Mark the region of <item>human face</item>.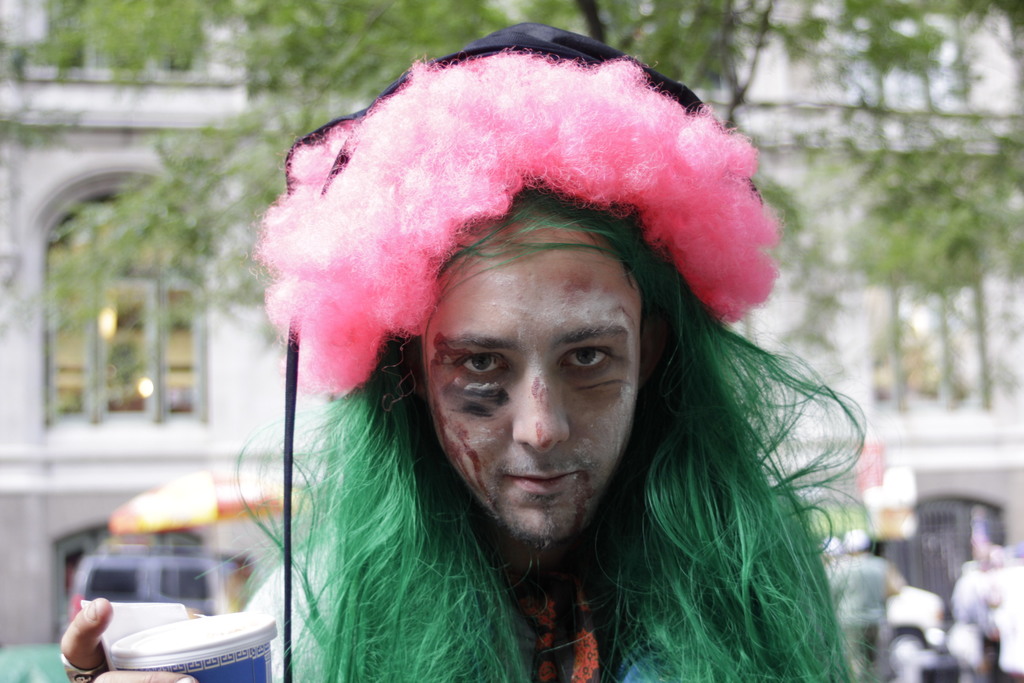
Region: locate(413, 229, 639, 547).
